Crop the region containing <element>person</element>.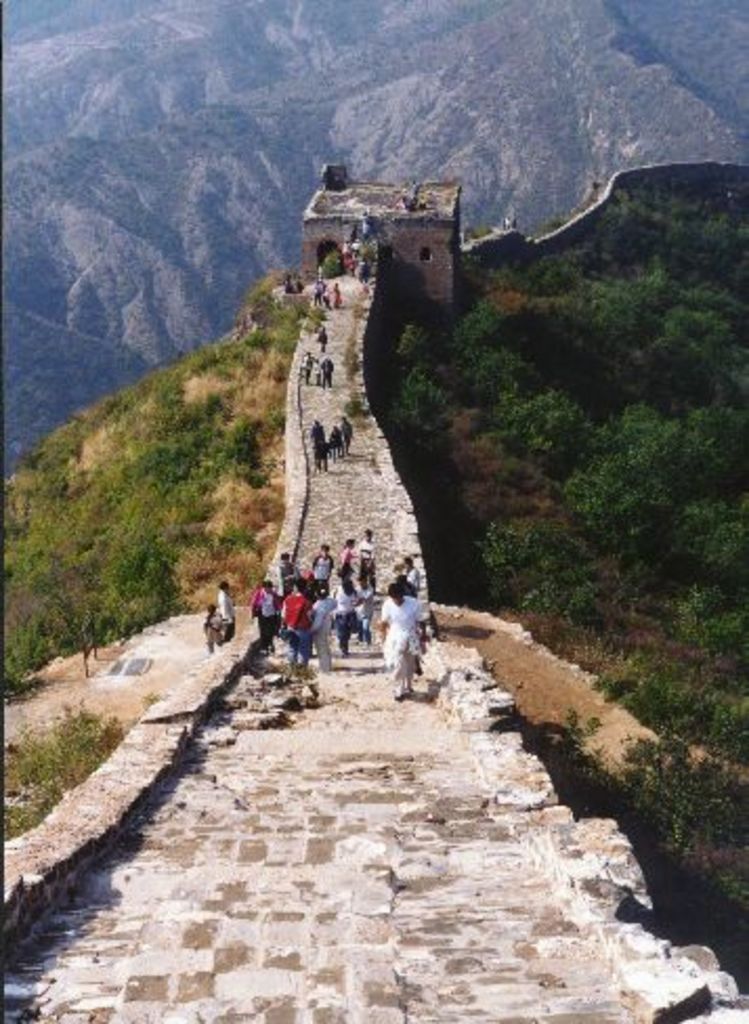
Crop region: 201,598,220,644.
